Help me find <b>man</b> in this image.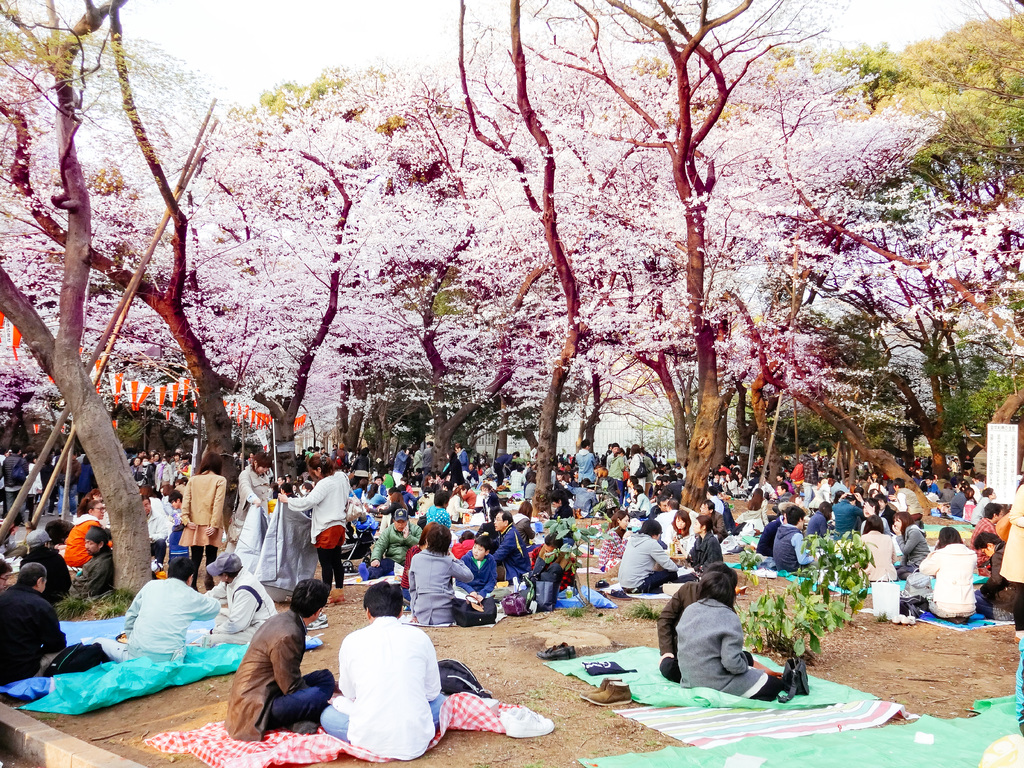
Found it: <box>79,560,221,667</box>.
